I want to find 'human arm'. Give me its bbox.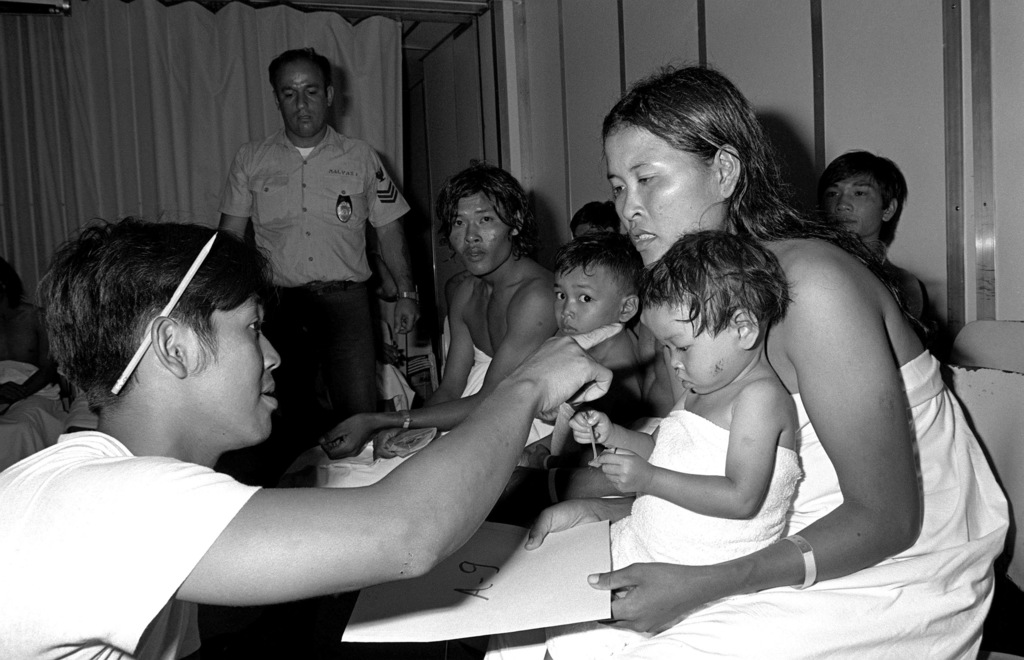
bbox(527, 495, 638, 552).
